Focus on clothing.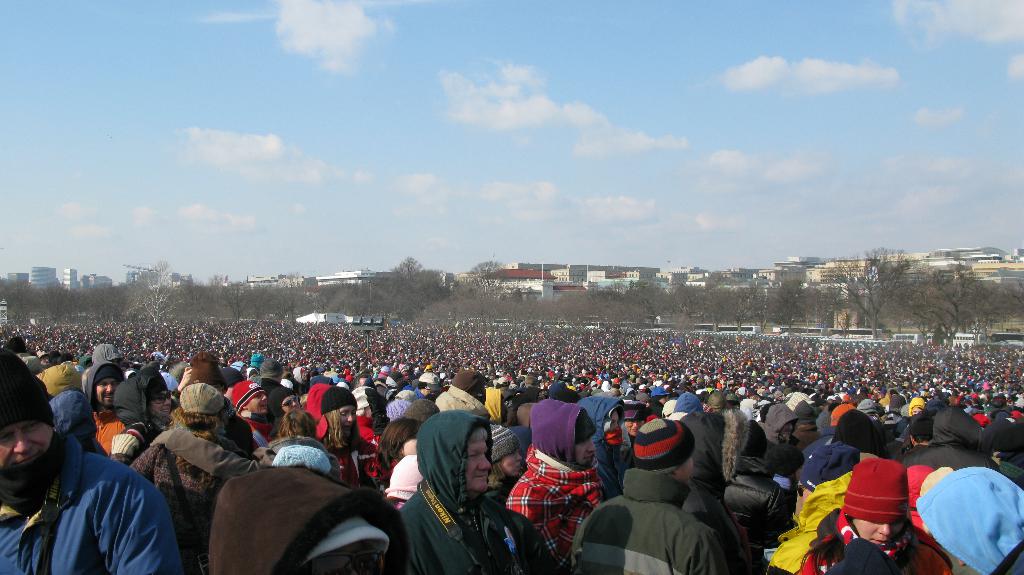
Focused at region(384, 488, 539, 574).
